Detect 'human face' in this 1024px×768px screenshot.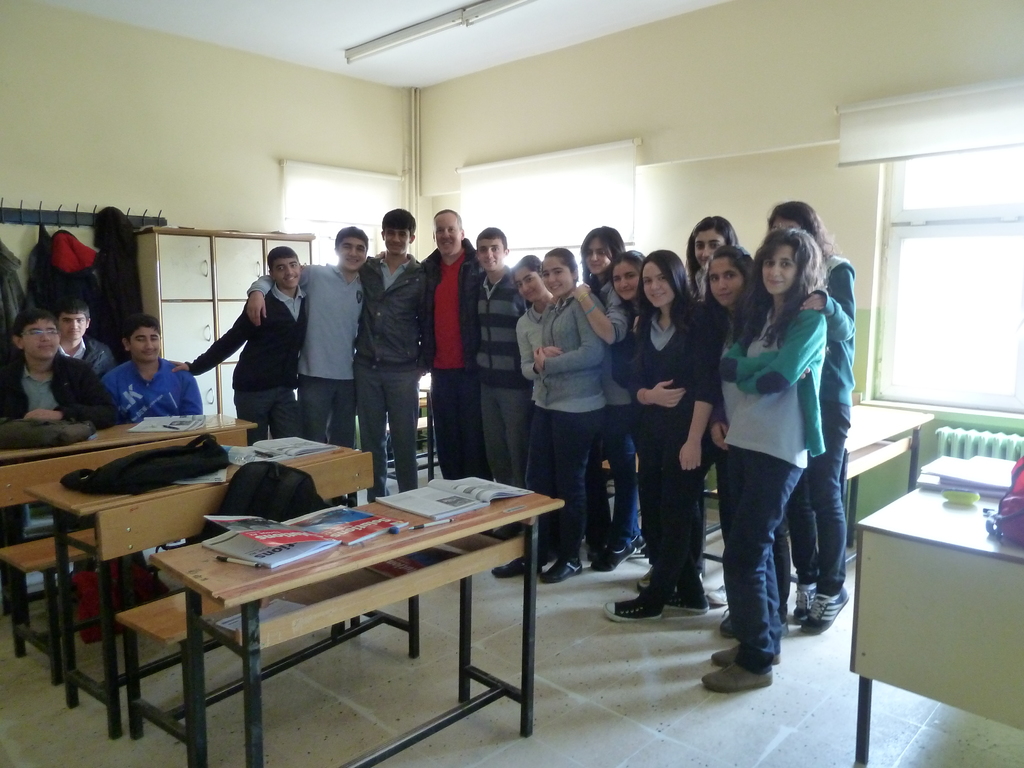
Detection: detection(383, 228, 410, 253).
